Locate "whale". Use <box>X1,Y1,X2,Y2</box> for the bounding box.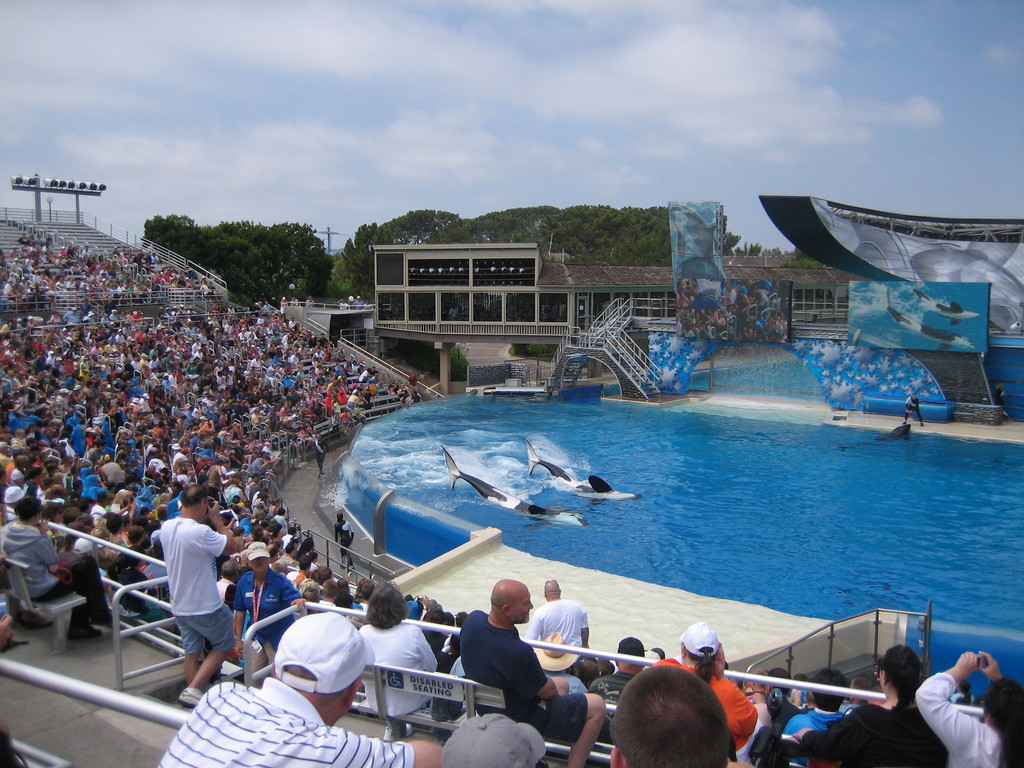
<box>837,426,911,448</box>.
